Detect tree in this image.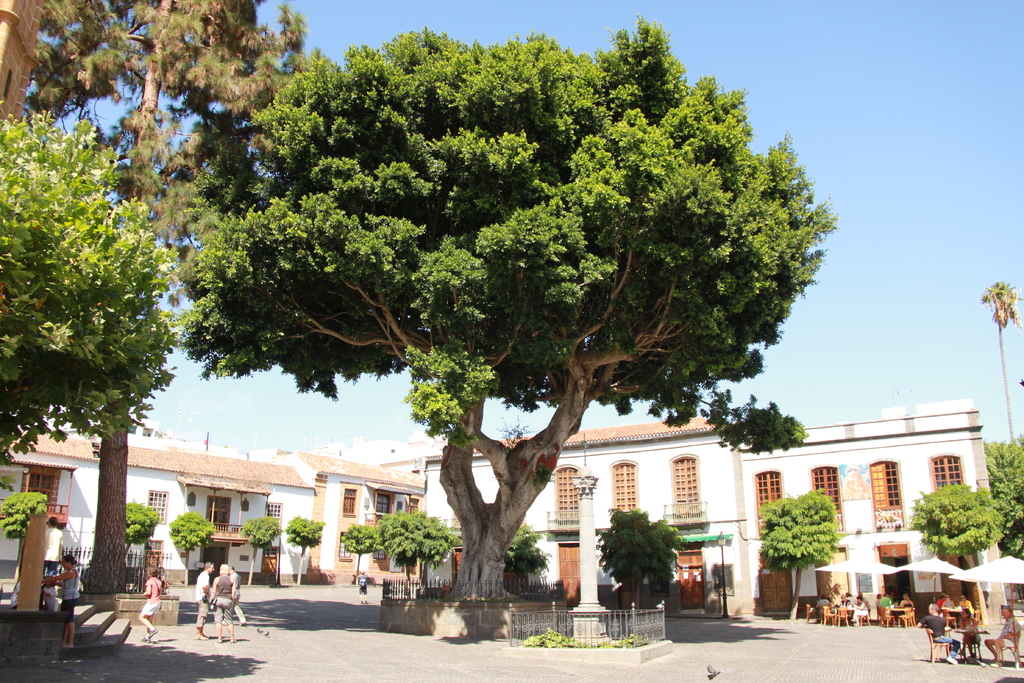
Detection: box(986, 441, 1022, 552).
